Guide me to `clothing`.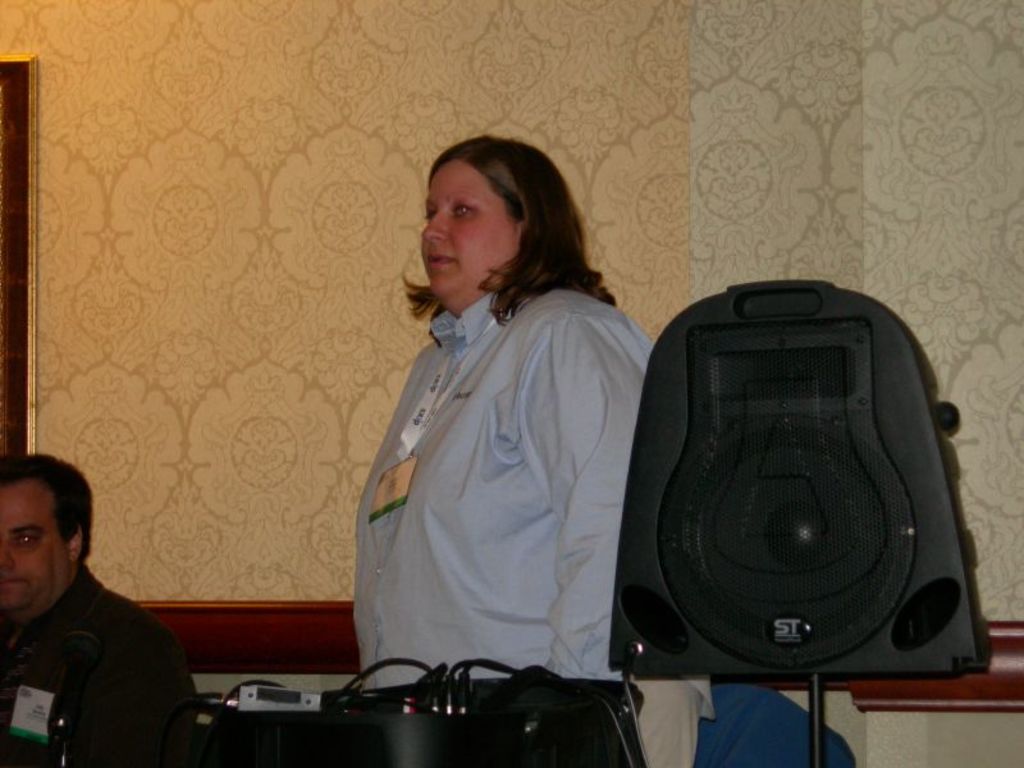
Guidance: box(333, 219, 650, 716).
